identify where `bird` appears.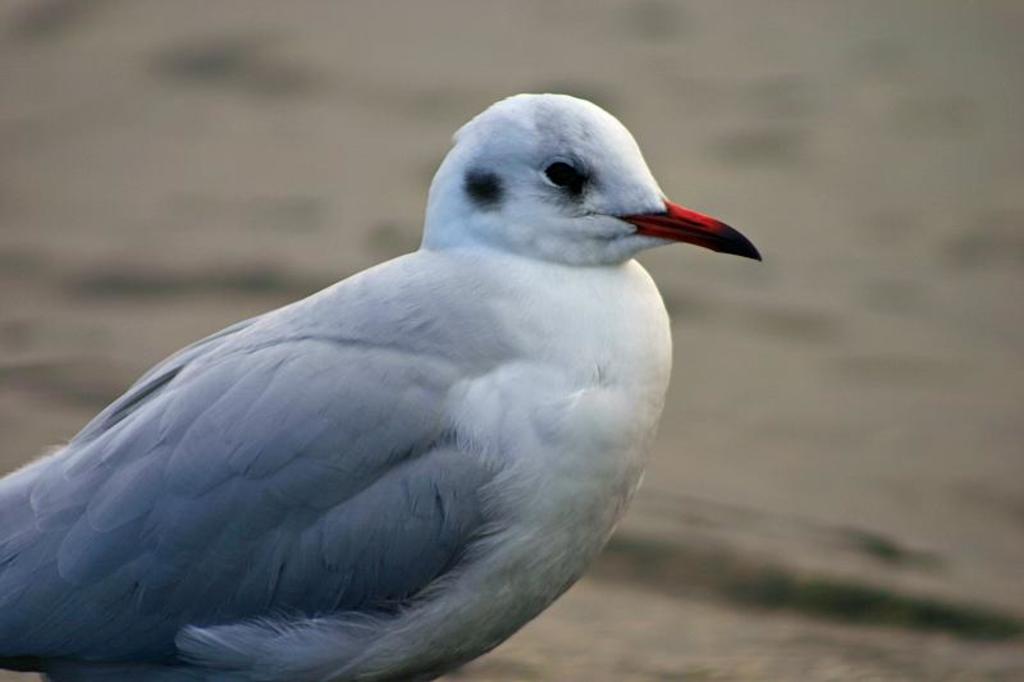
Appears at Rect(0, 69, 764, 665).
